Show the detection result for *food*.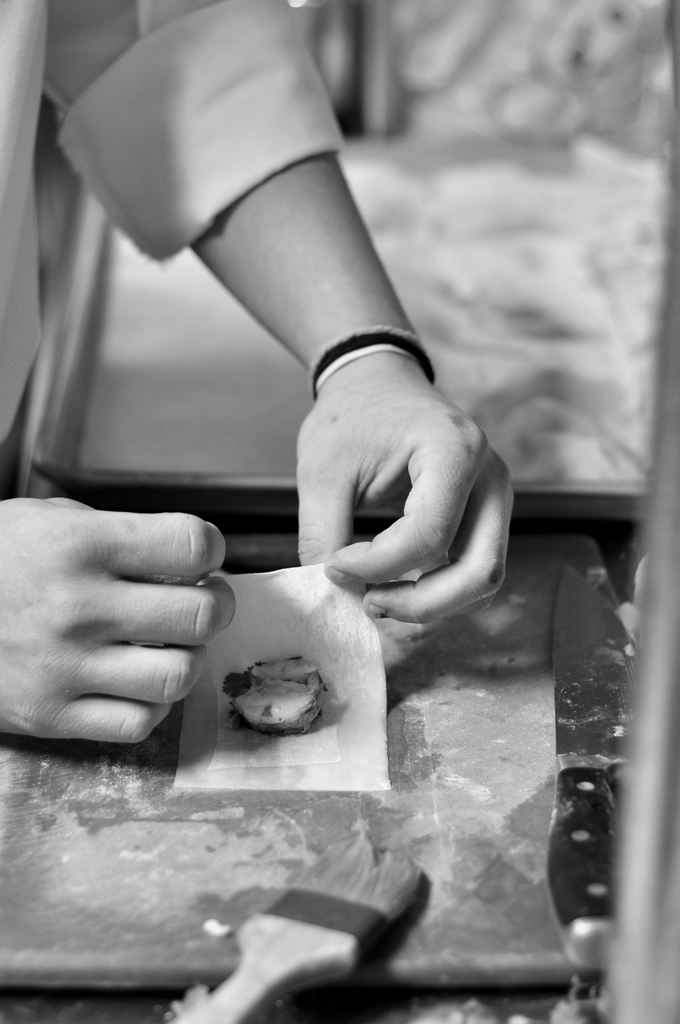
<region>217, 657, 334, 741</region>.
